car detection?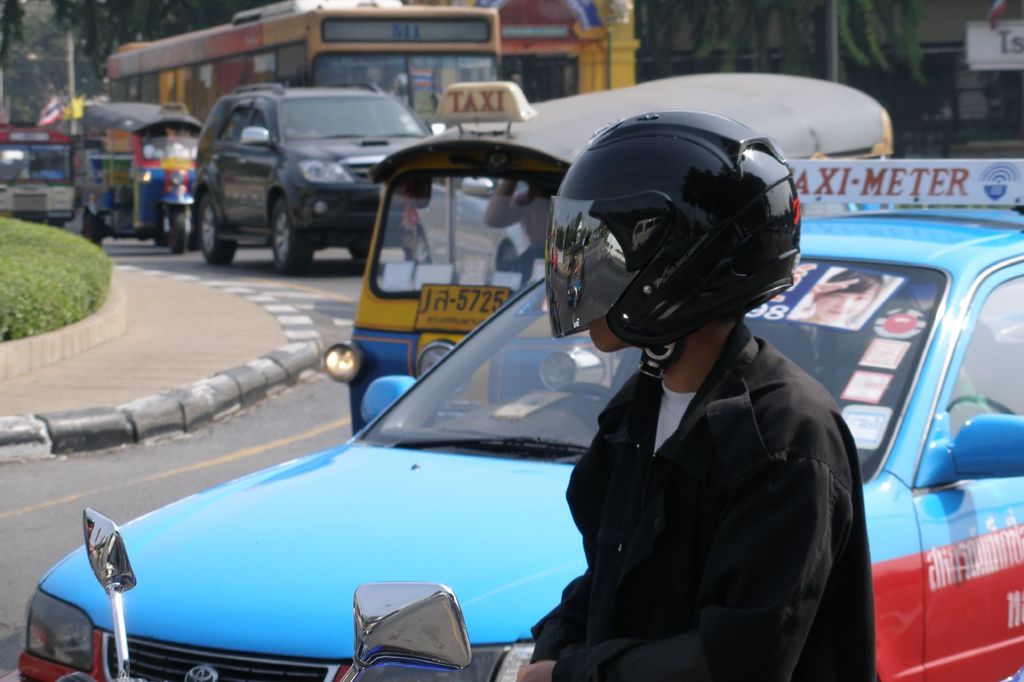
x1=14, y1=159, x2=1022, y2=681
